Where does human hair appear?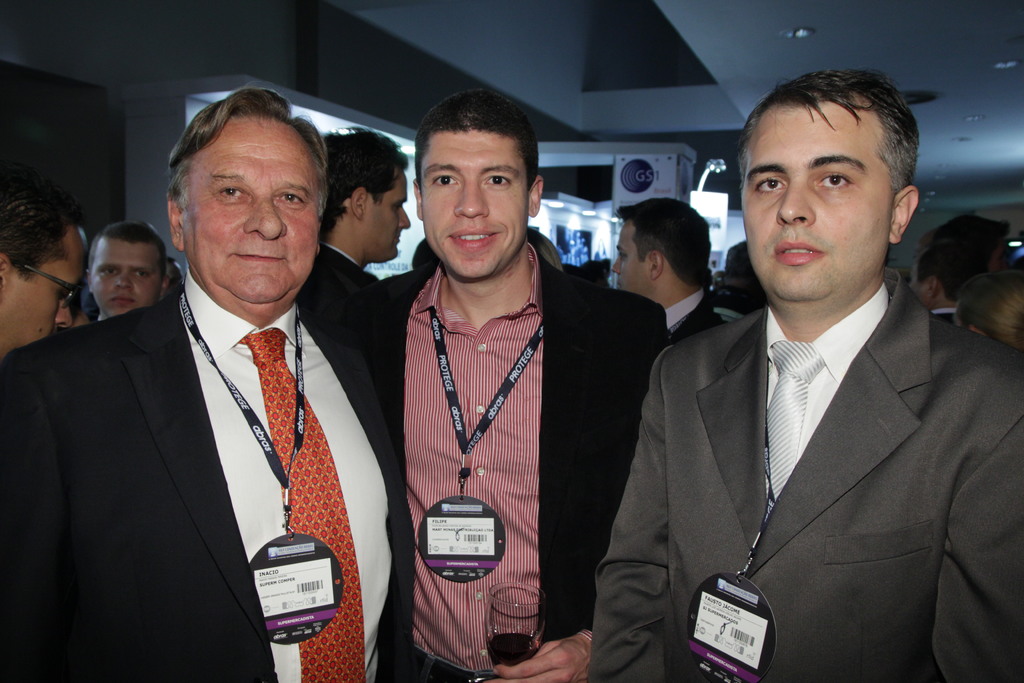
Appears at left=322, top=126, right=411, bottom=235.
